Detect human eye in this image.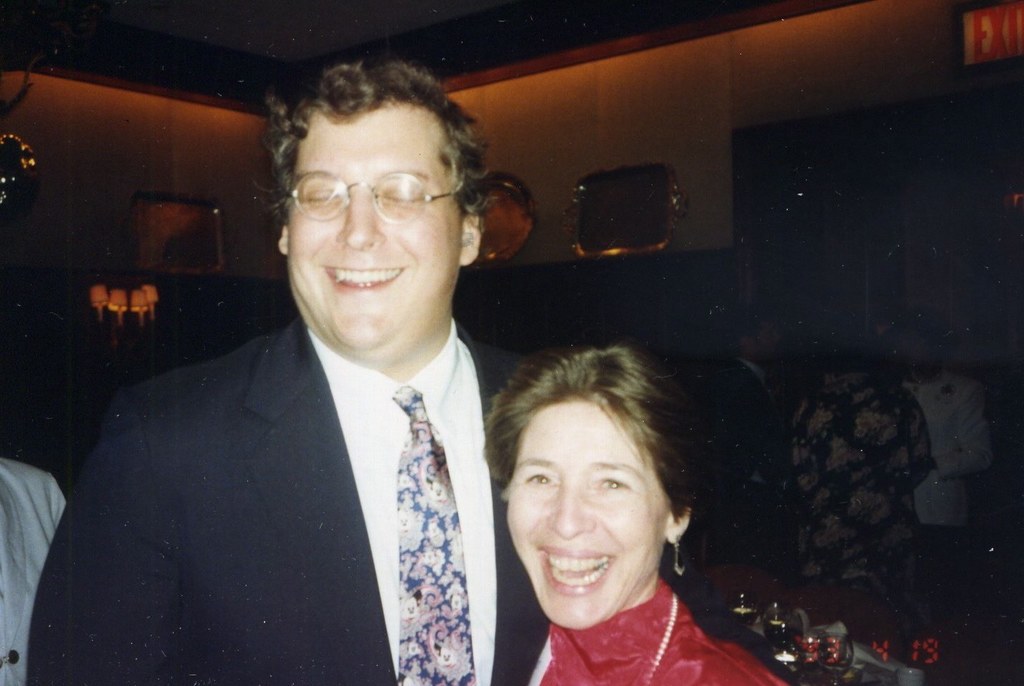
Detection: locate(302, 185, 347, 208).
